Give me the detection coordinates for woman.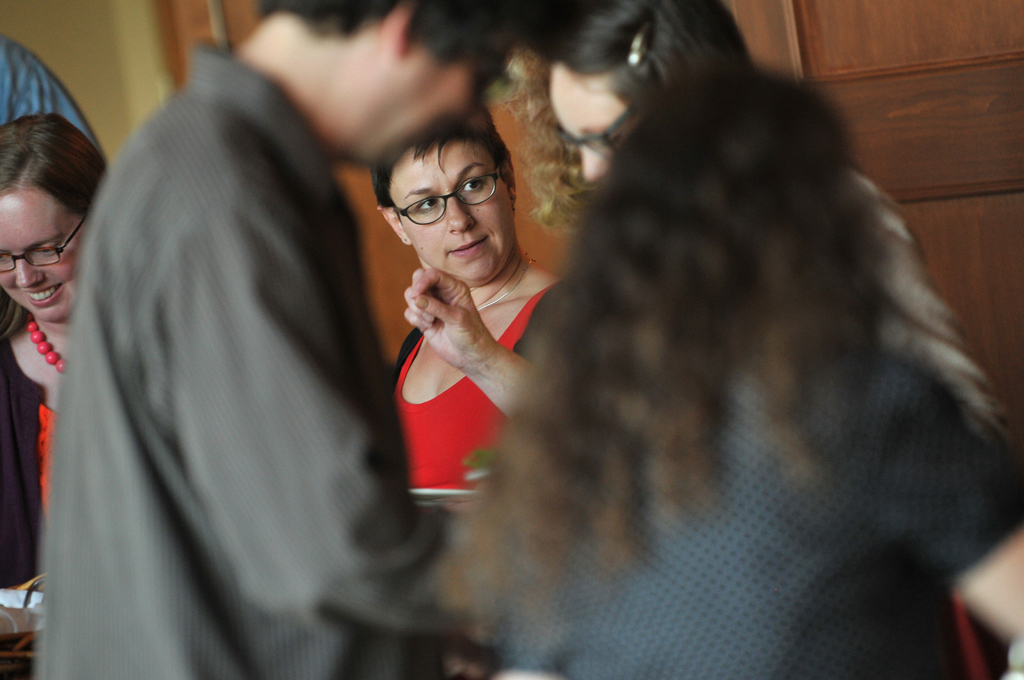
<box>499,0,998,422</box>.
